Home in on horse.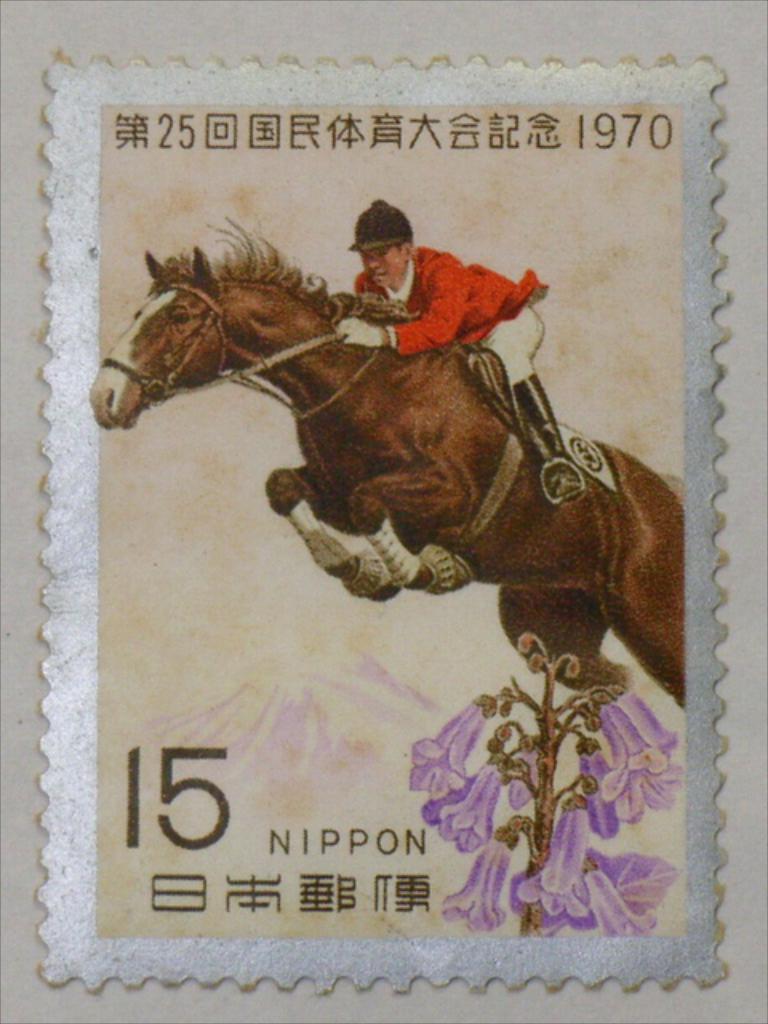
Homed in at [93, 216, 688, 712].
